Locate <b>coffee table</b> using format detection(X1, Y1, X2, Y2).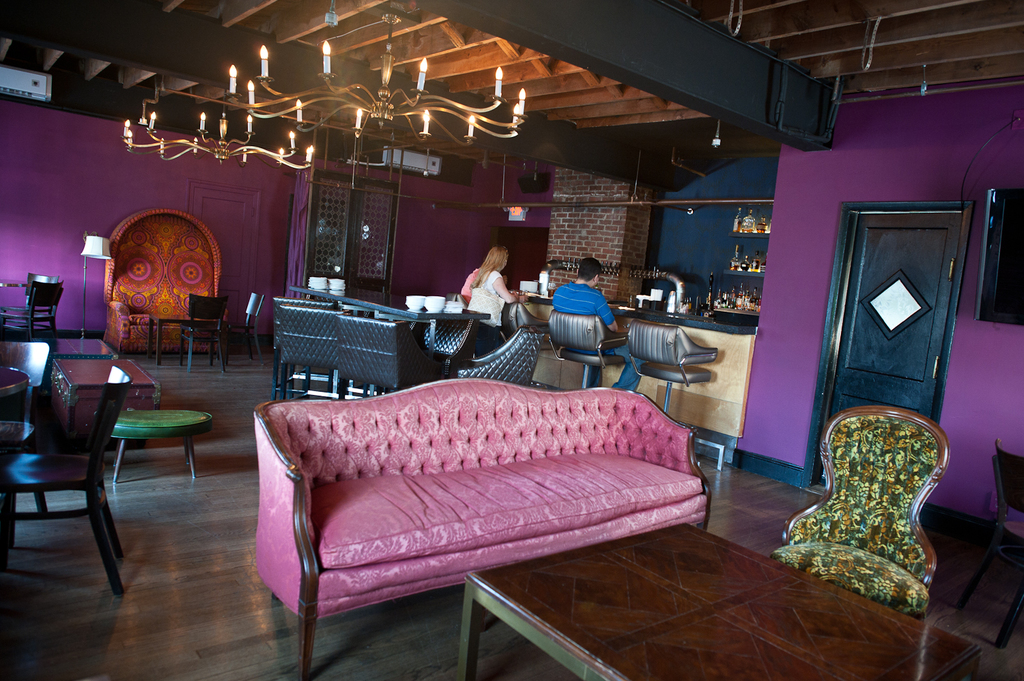
detection(460, 527, 980, 680).
